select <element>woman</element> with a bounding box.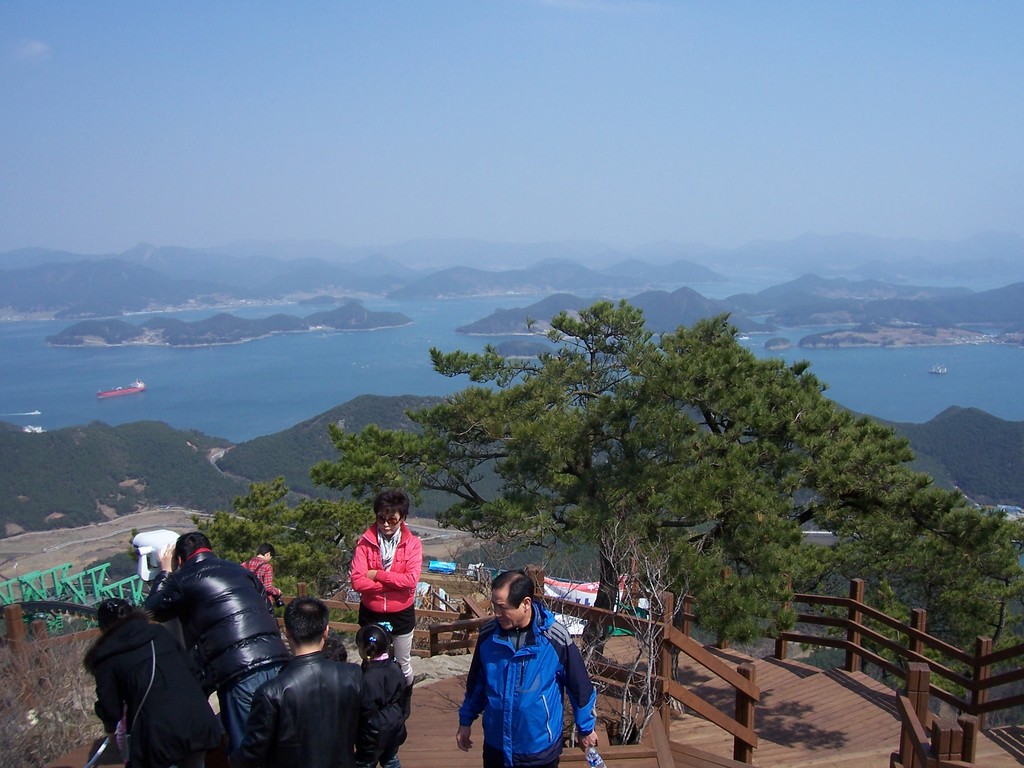
(349,486,424,688).
